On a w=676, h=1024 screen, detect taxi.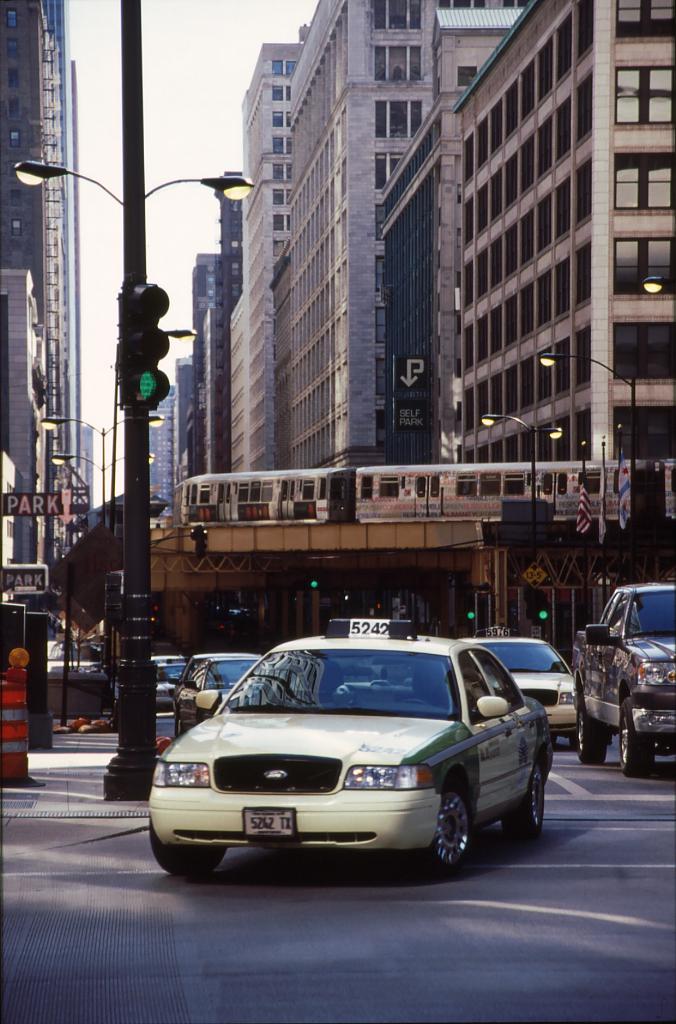
bbox(135, 625, 583, 872).
